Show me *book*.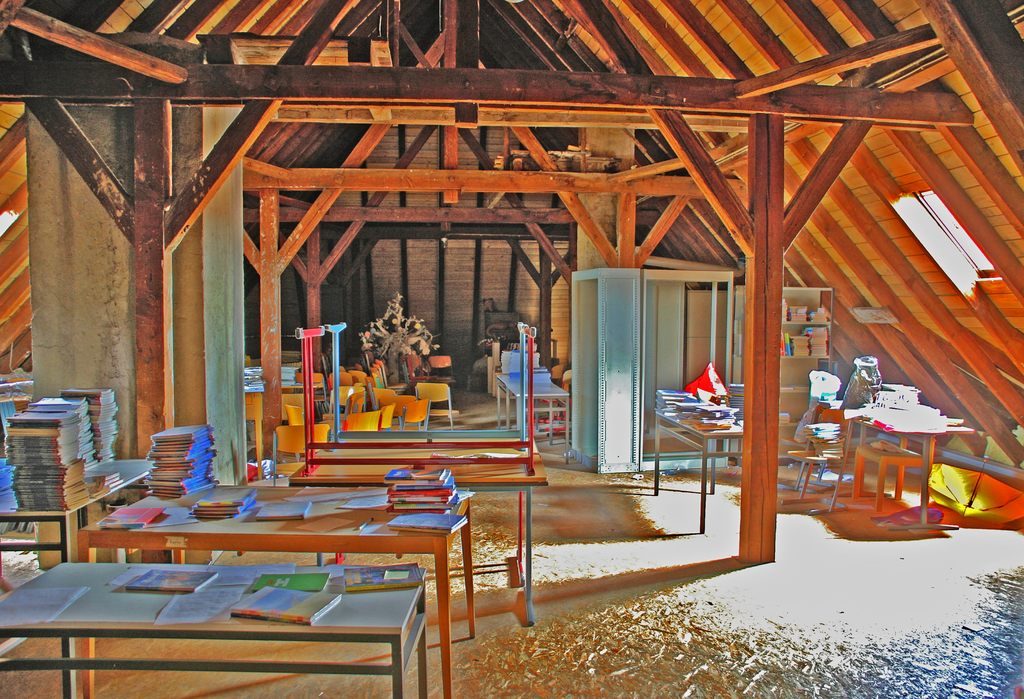
*book* is here: region(387, 517, 468, 536).
